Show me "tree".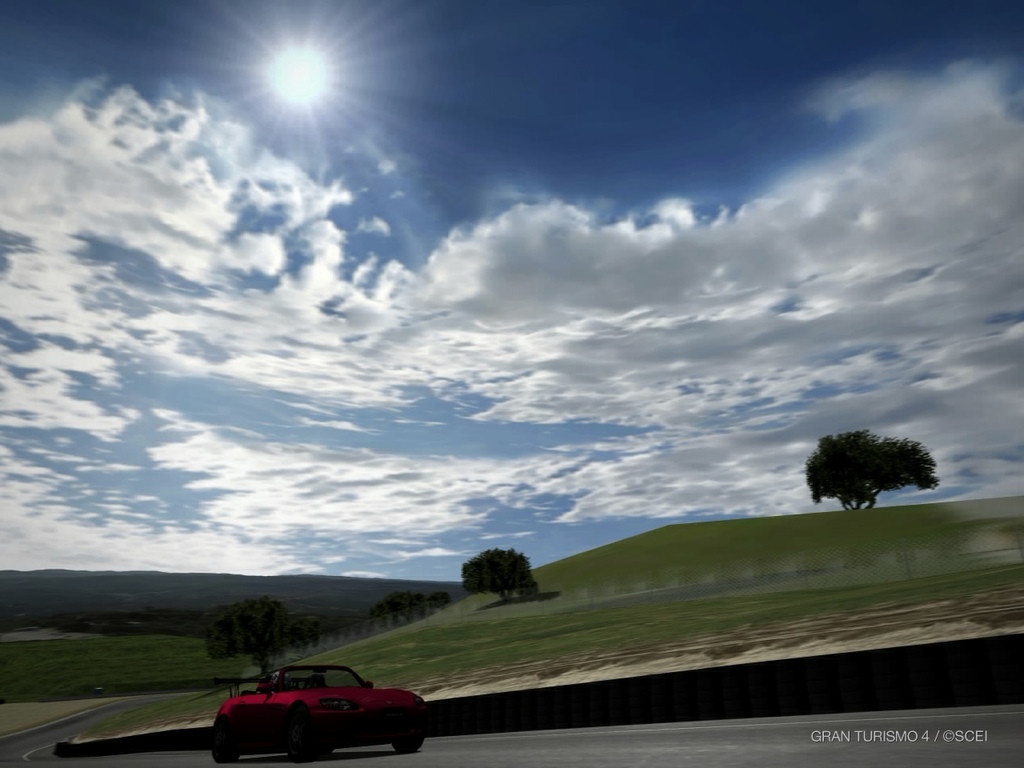
"tree" is here: box=[209, 600, 318, 680].
